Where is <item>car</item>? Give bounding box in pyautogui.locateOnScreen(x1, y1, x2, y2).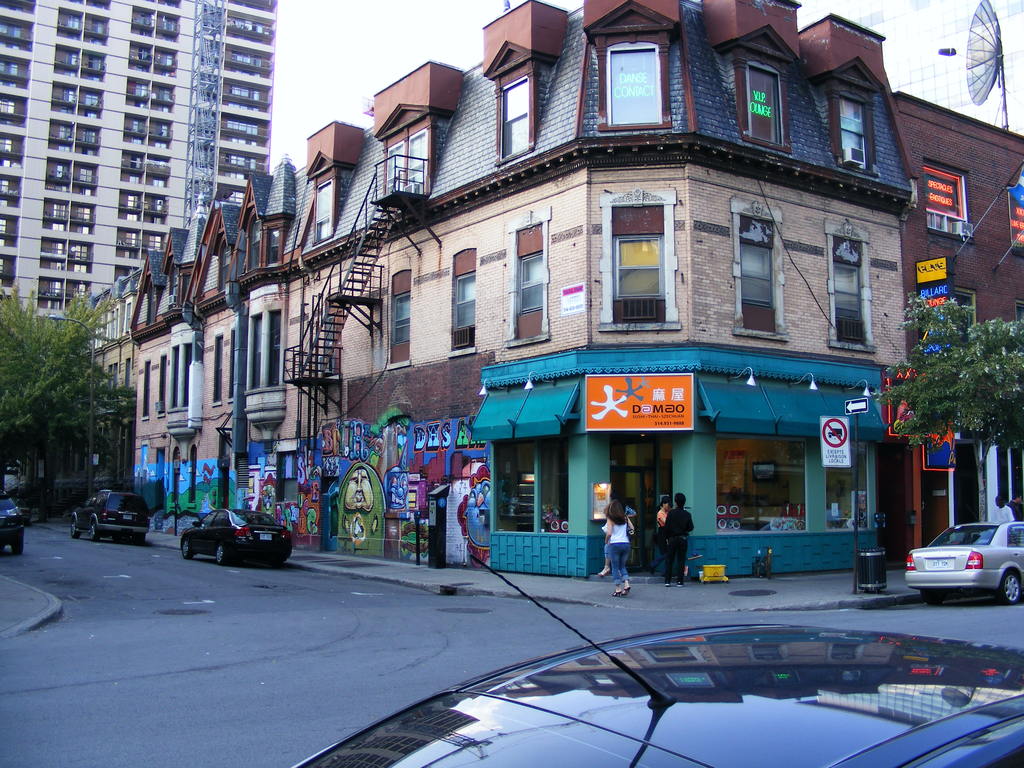
pyautogui.locateOnScreen(892, 527, 1018, 595).
